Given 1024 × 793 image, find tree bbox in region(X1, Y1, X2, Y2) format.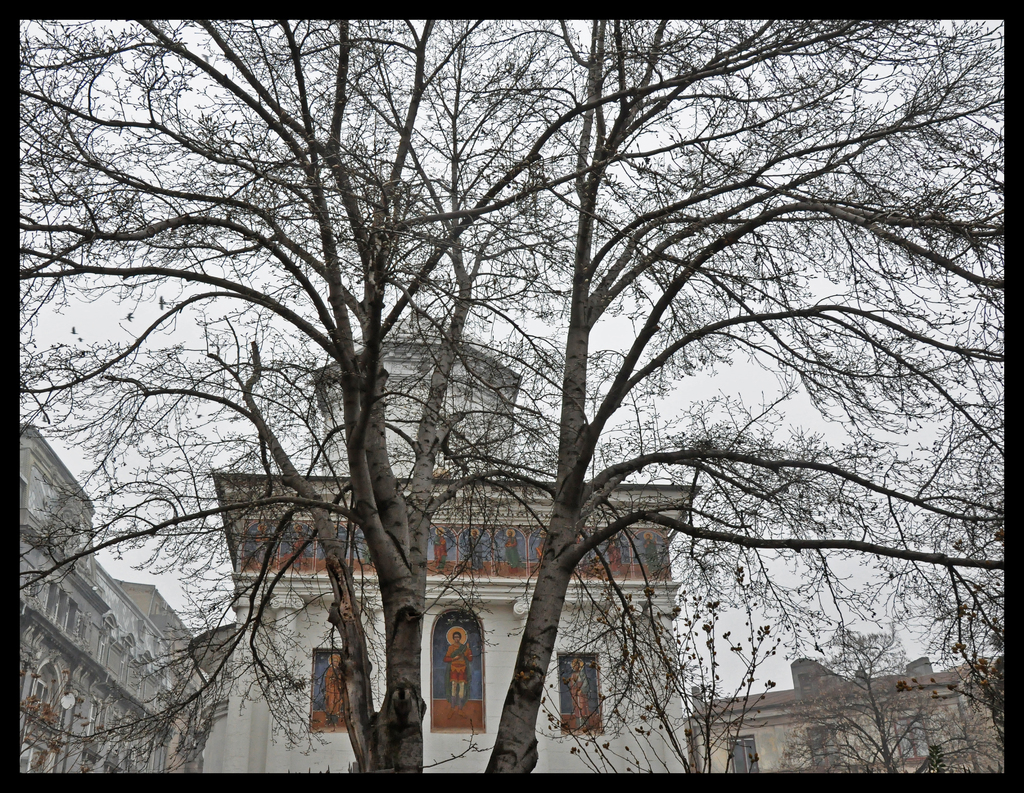
region(16, 0, 1007, 782).
